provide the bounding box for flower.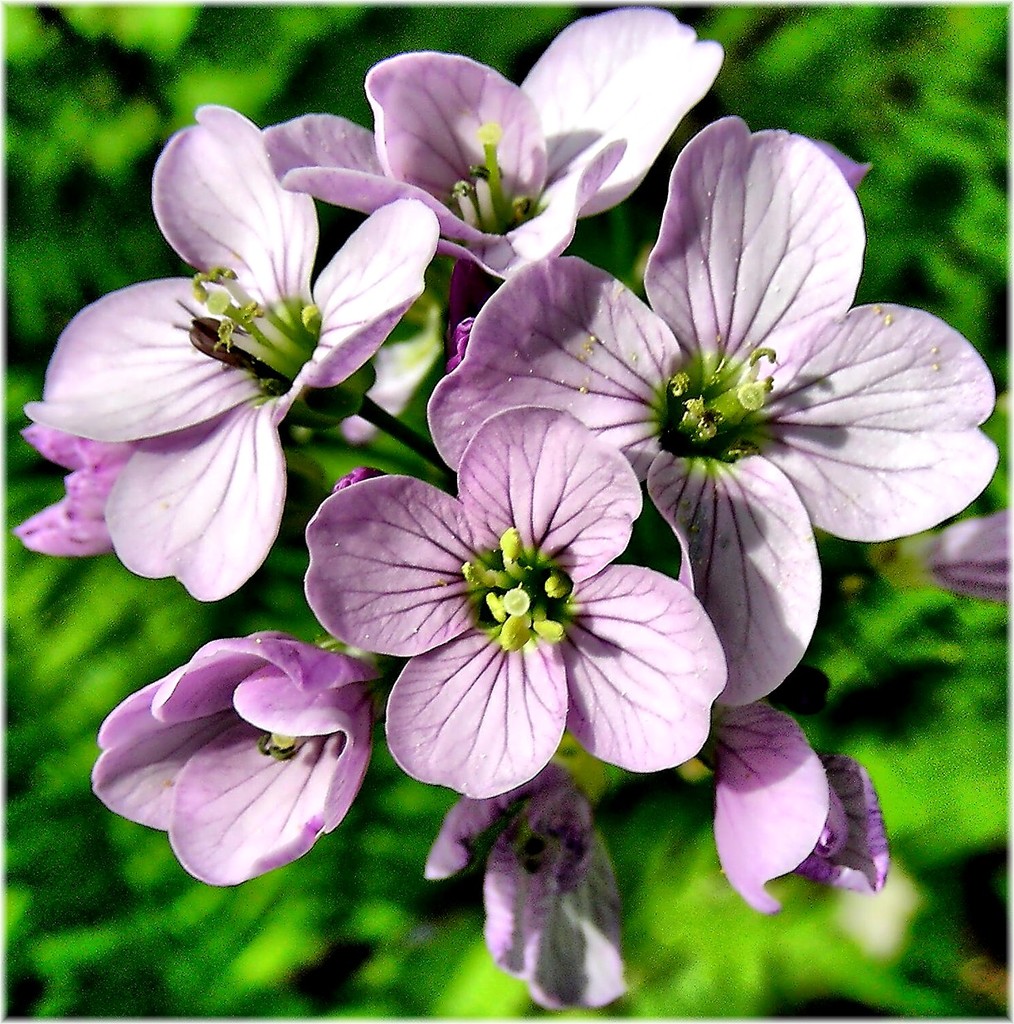
[425,110,1005,701].
